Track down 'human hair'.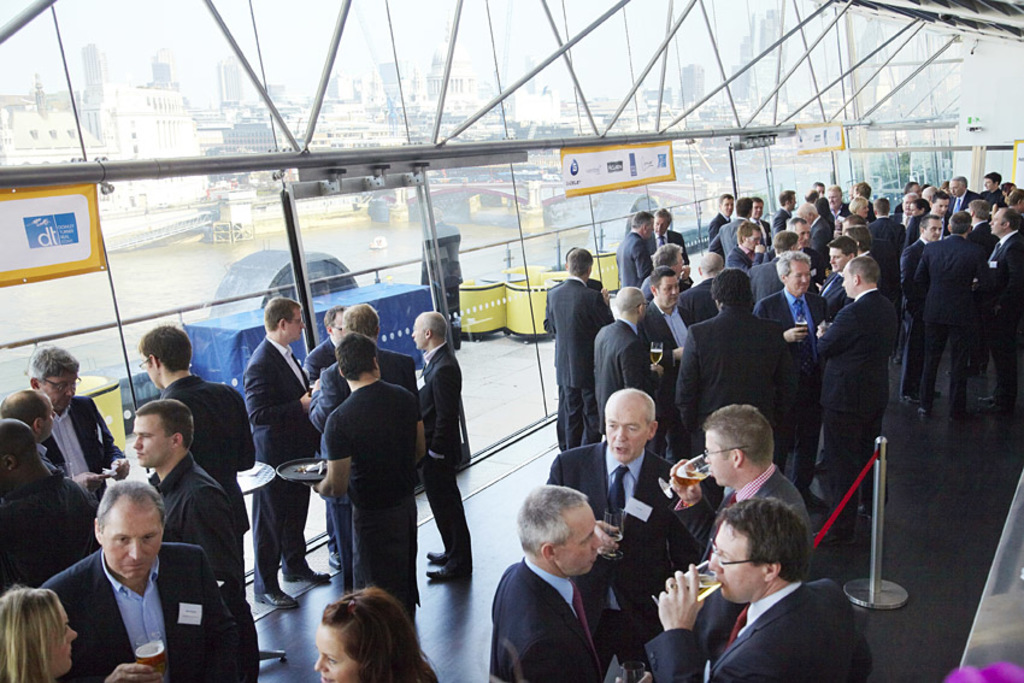
Tracked to select_region(772, 229, 796, 257).
